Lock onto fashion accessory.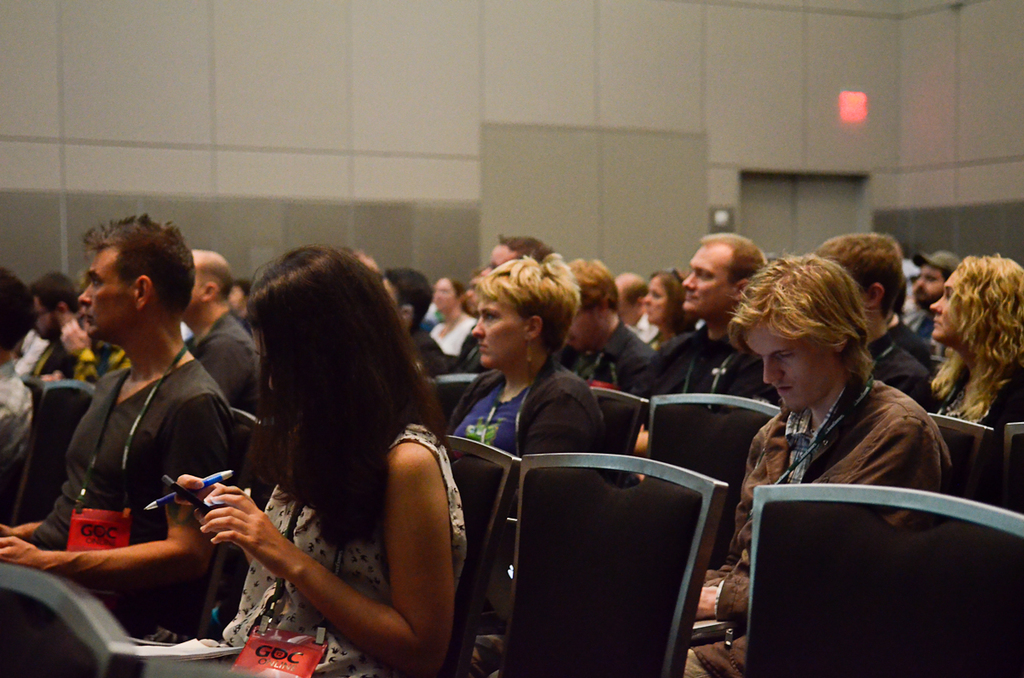
Locked: (775,380,870,484).
